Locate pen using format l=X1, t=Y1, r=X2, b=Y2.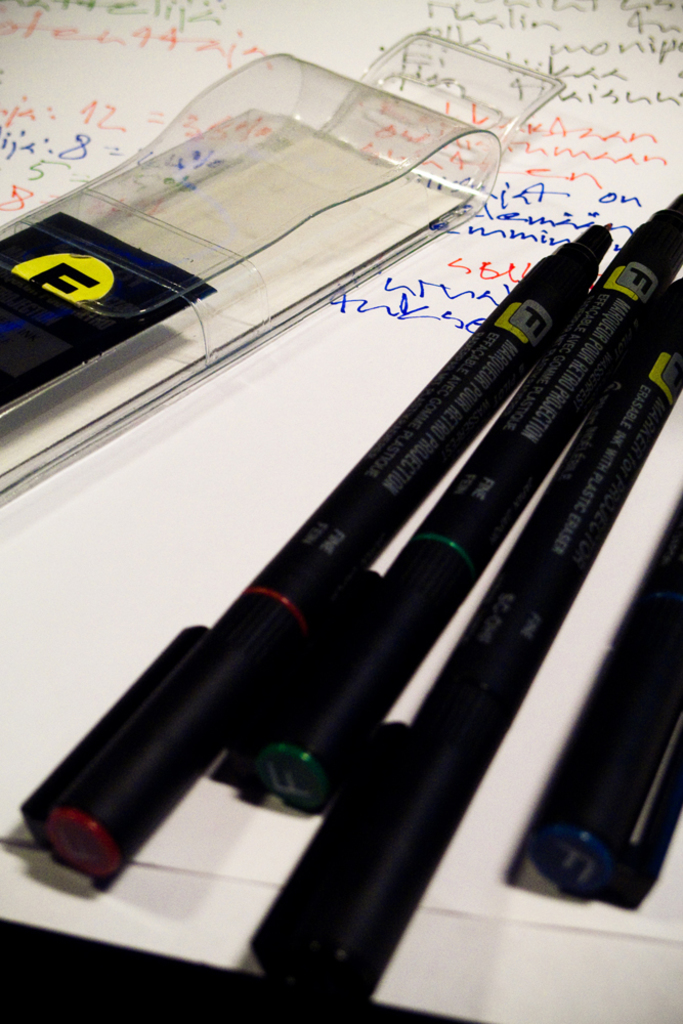
l=271, t=194, r=682, b=810.
